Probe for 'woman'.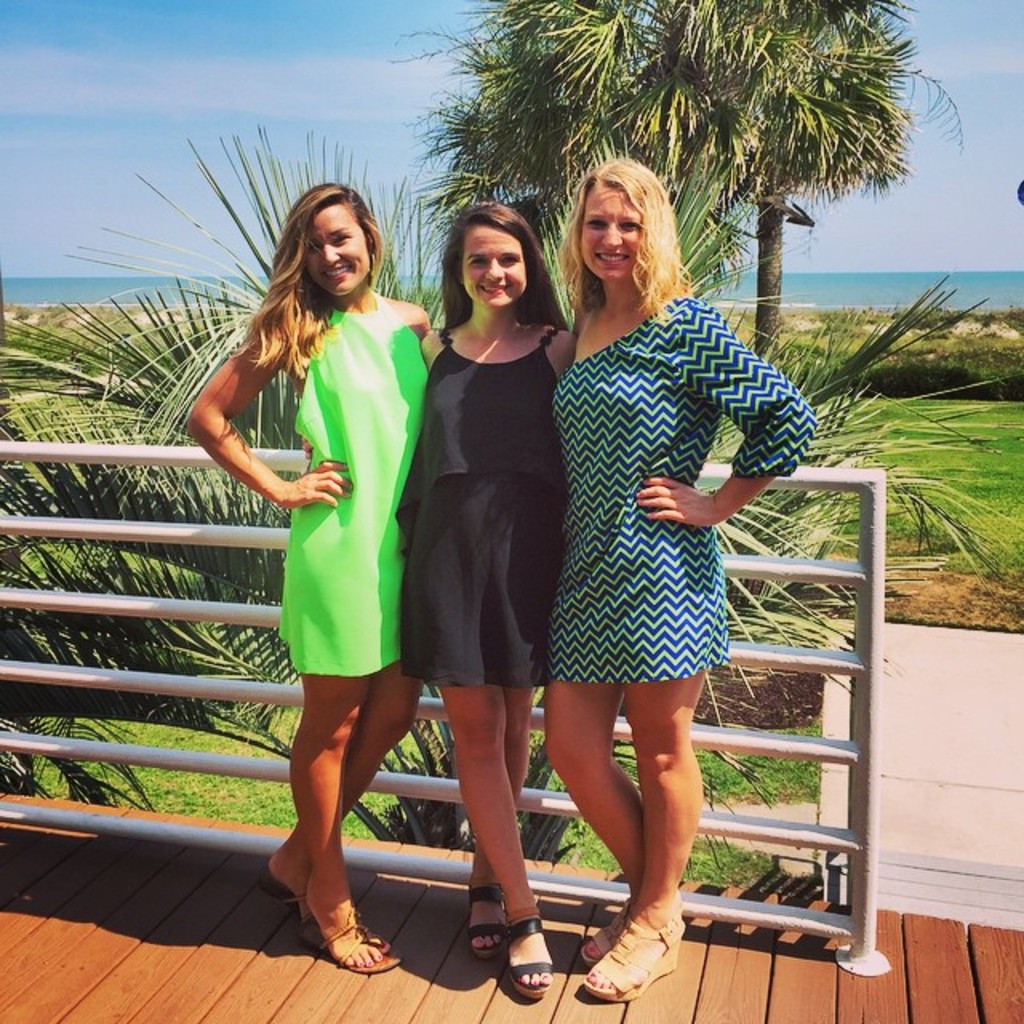
Probe result: x1=390 y1=200 x2=584 y2=1000.
